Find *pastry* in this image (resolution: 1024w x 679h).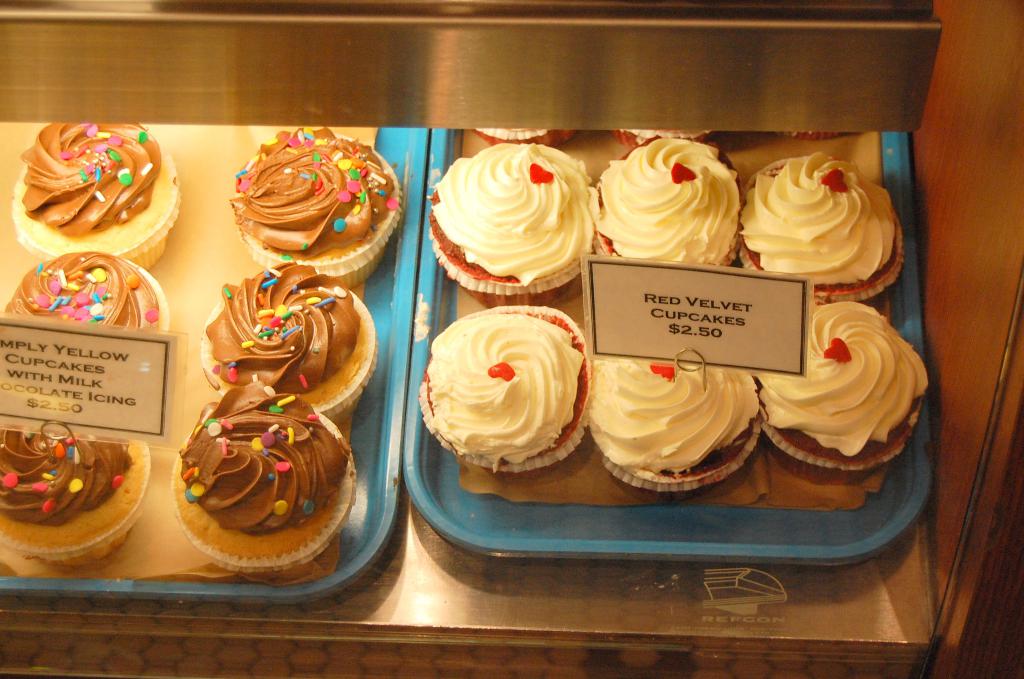
(left=13, top=118, right=180, bottom=274).
